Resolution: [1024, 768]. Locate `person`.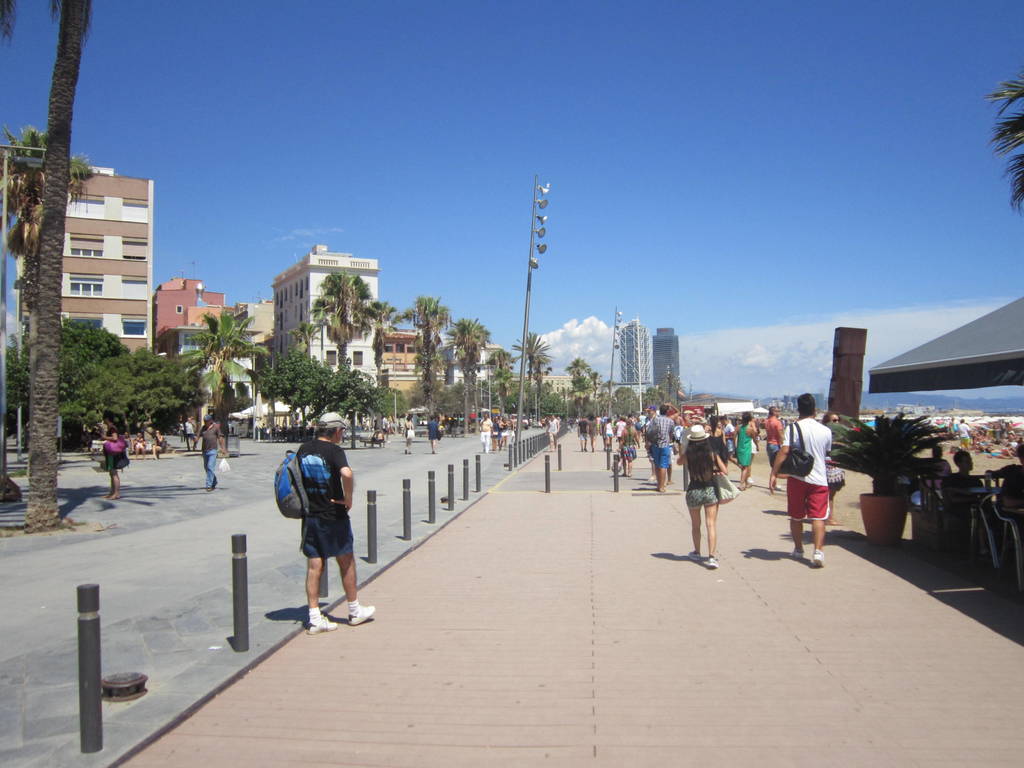
bbox=[721, 419, 735, 435].
